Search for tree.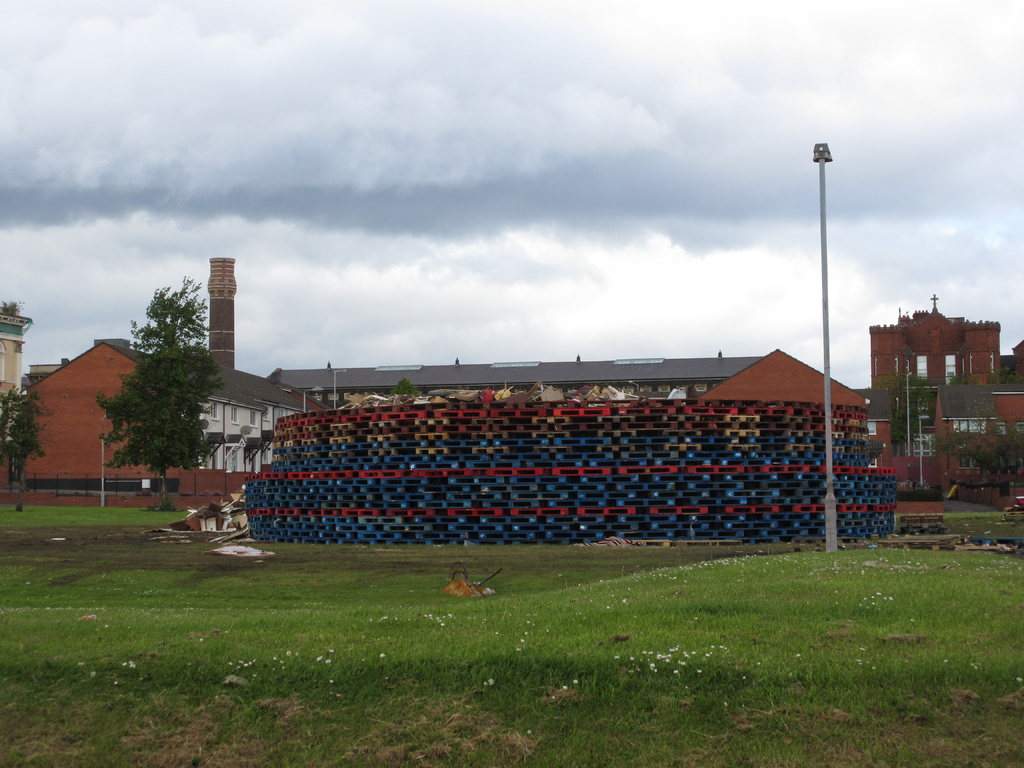
Found at [93,274,225,511].
